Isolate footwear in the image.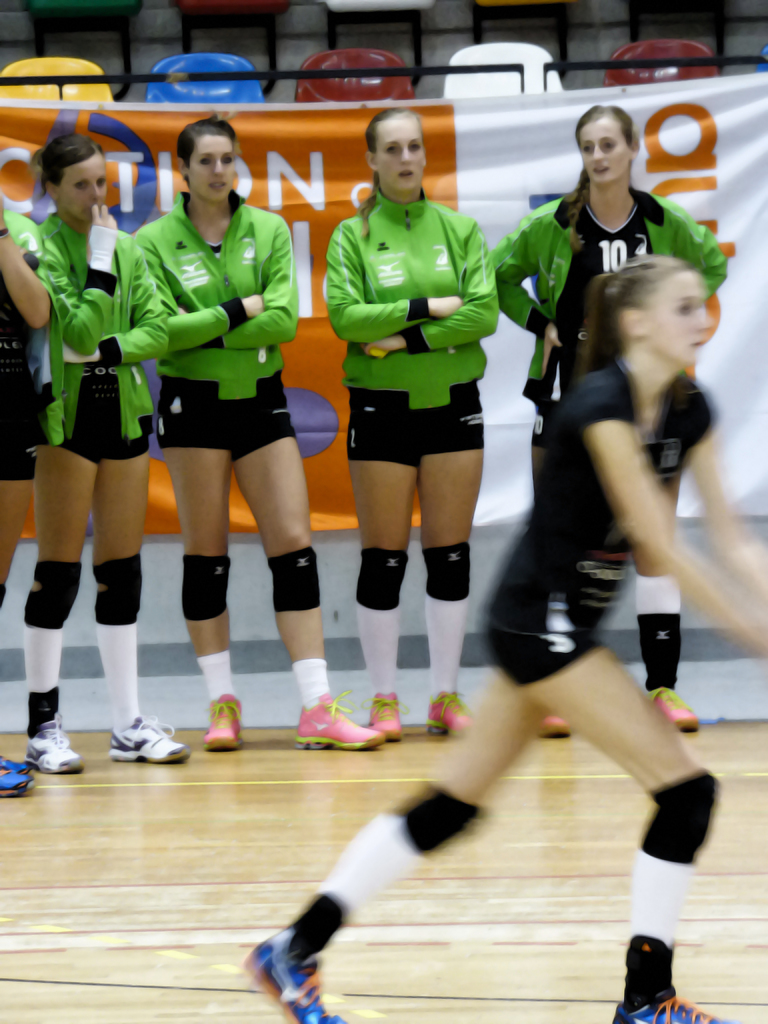
Isolated region: bbox=(532, 714, 571, 735).
